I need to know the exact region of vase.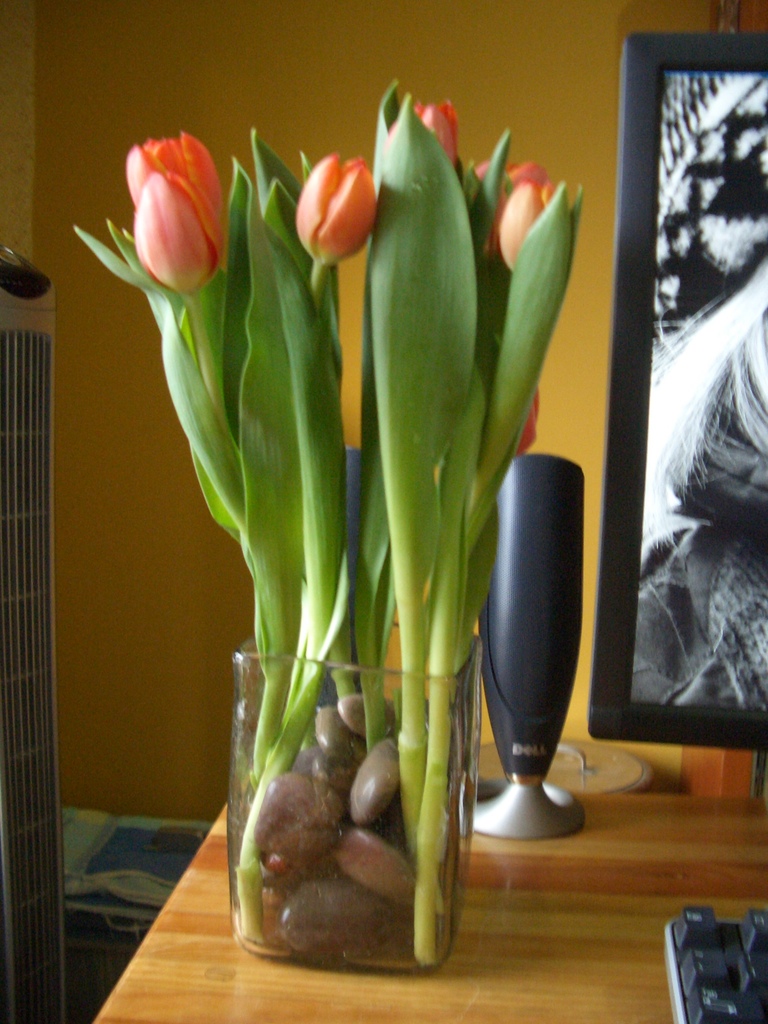
Region: BBox(227, 617, 479, 974).
